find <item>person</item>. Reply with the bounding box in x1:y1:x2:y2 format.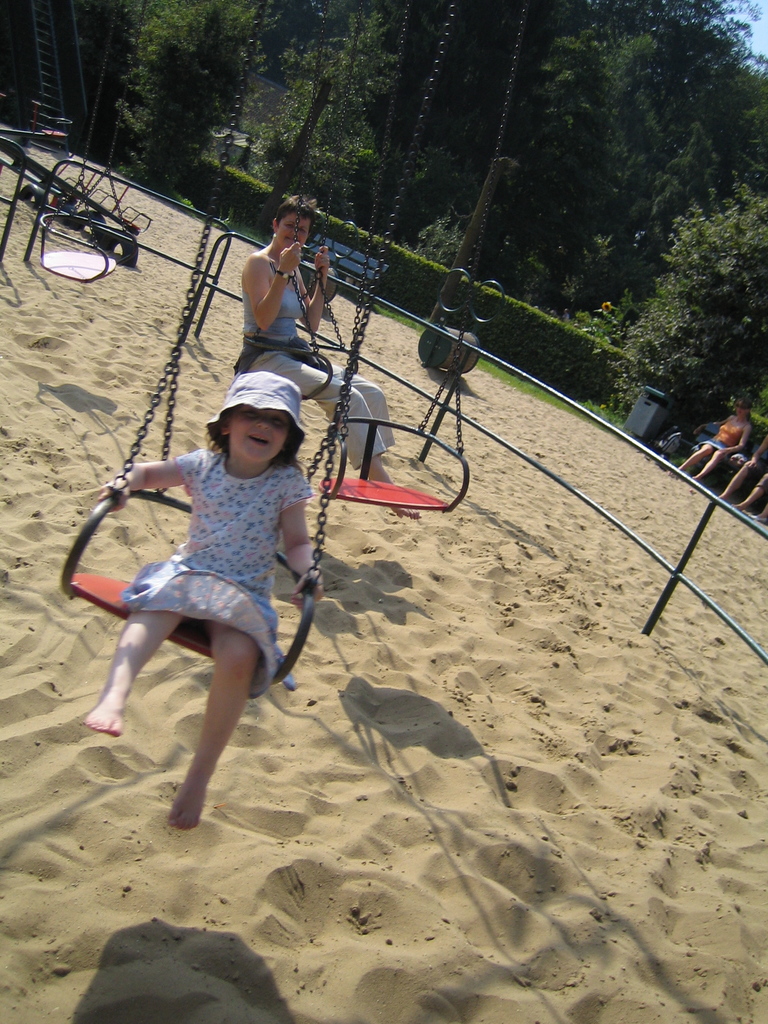
717:436:767:509.
